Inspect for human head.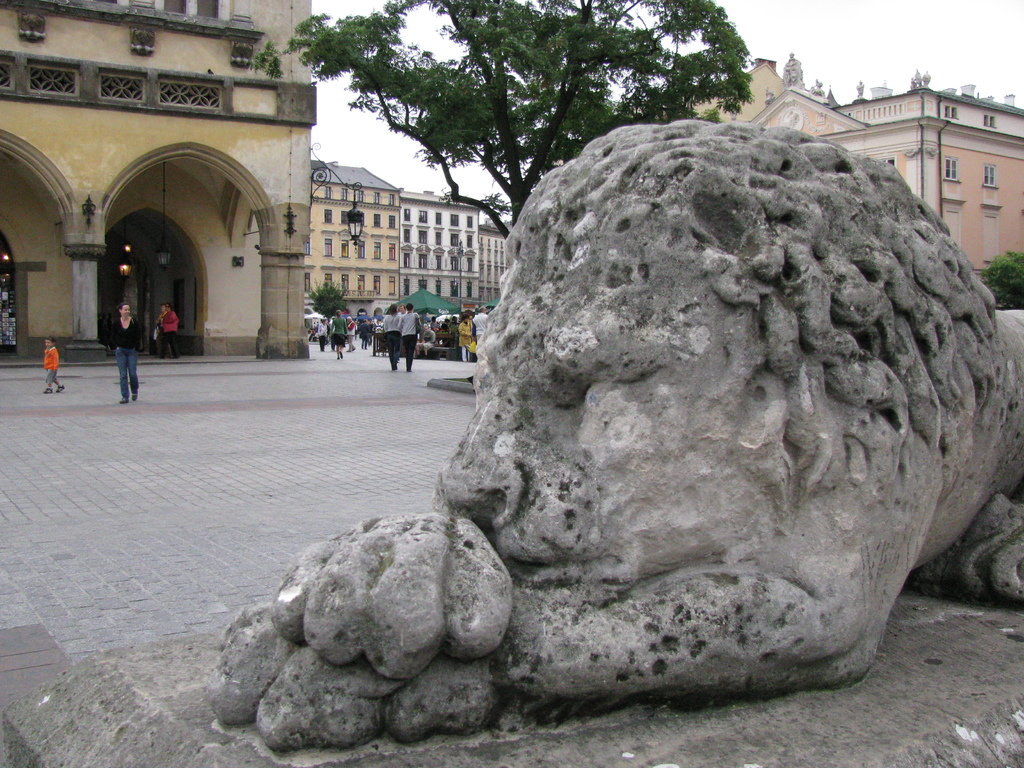
Inspection: {"x1": 160, "y1": 305, "x2": 164, "y2": 314}.
